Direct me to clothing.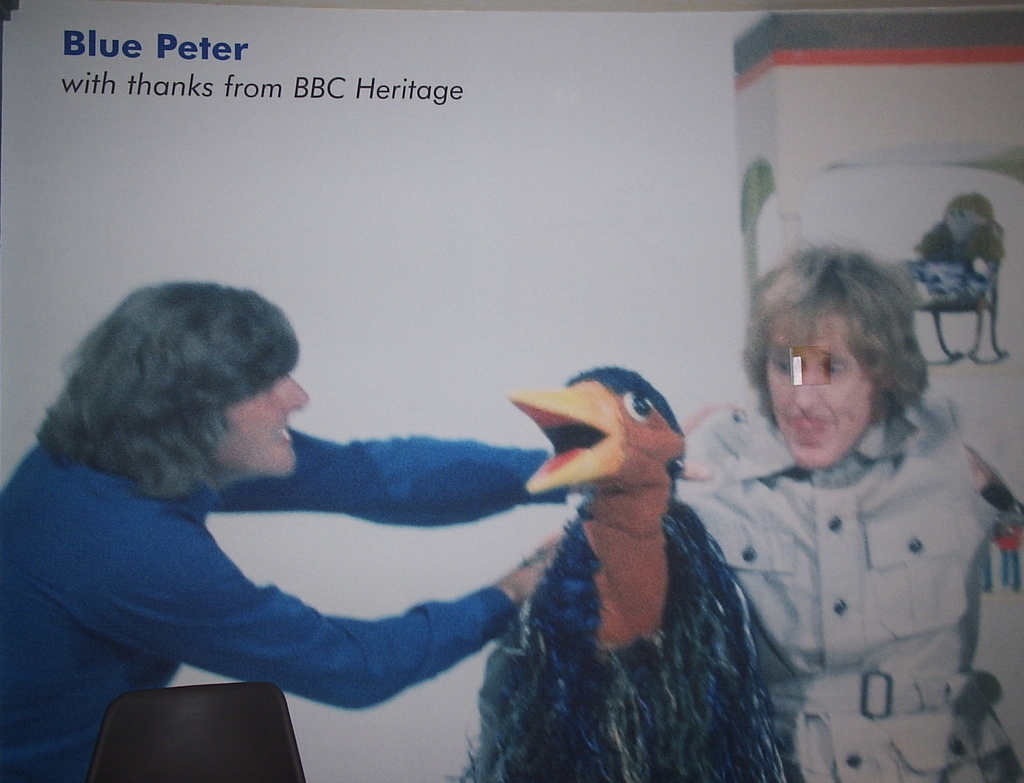
Direction: (33,382,520,759).
